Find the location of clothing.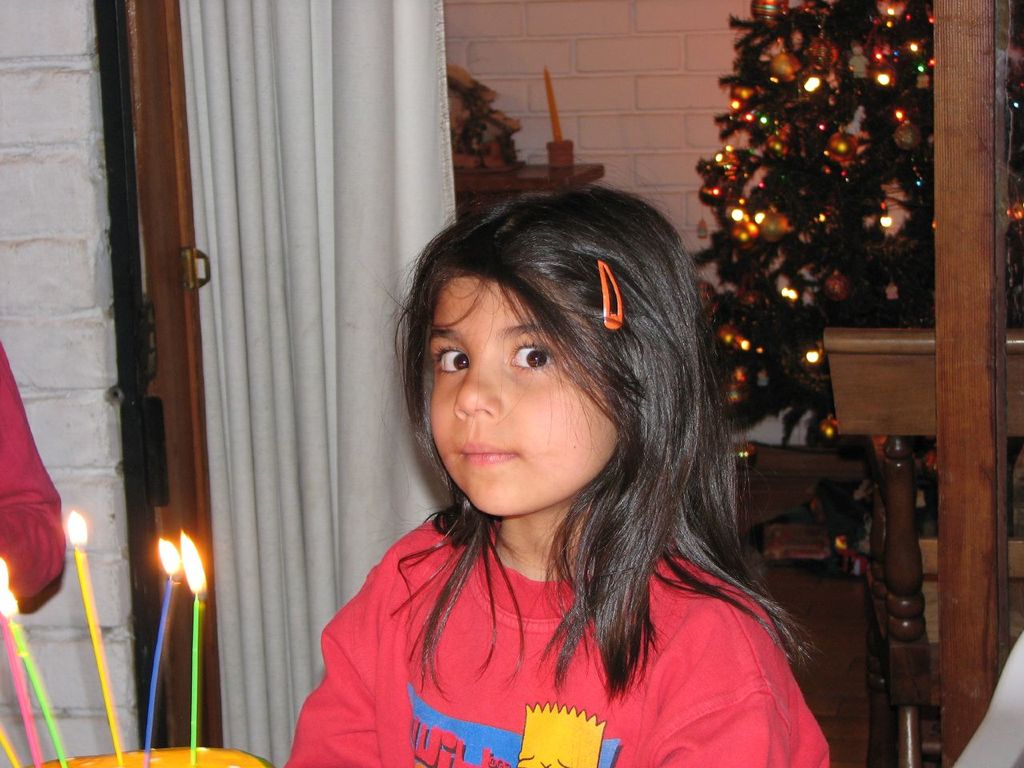
Location: [282,498,822,767].
